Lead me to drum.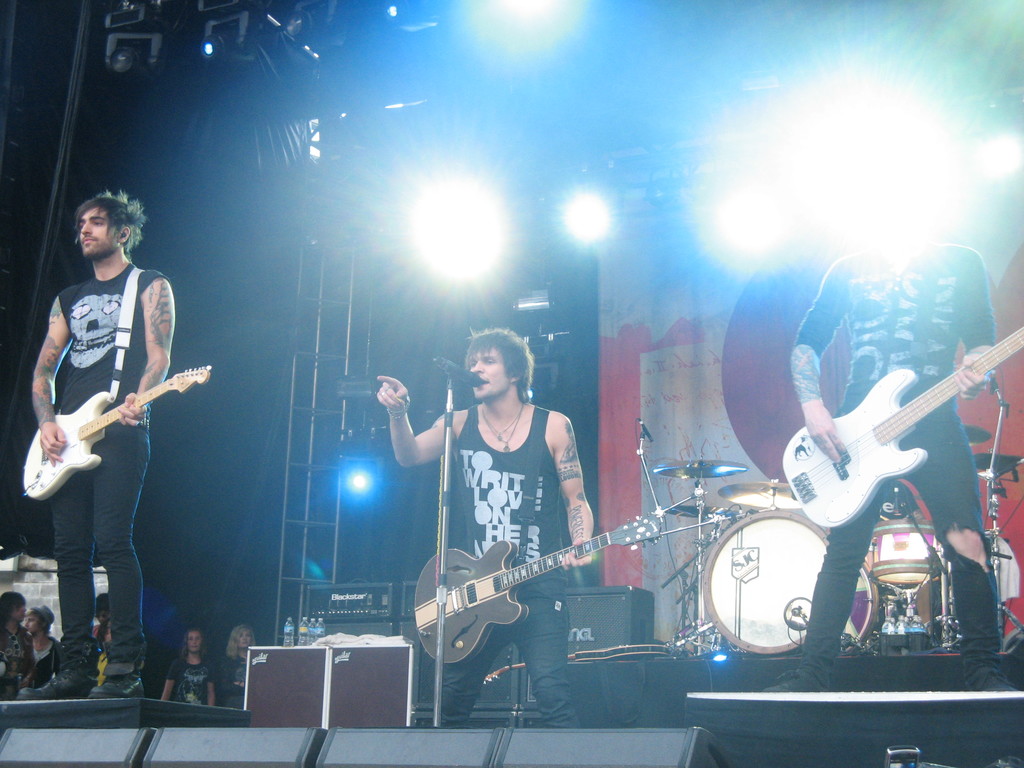
Lead to select_region(708, 500, 864, 654).
